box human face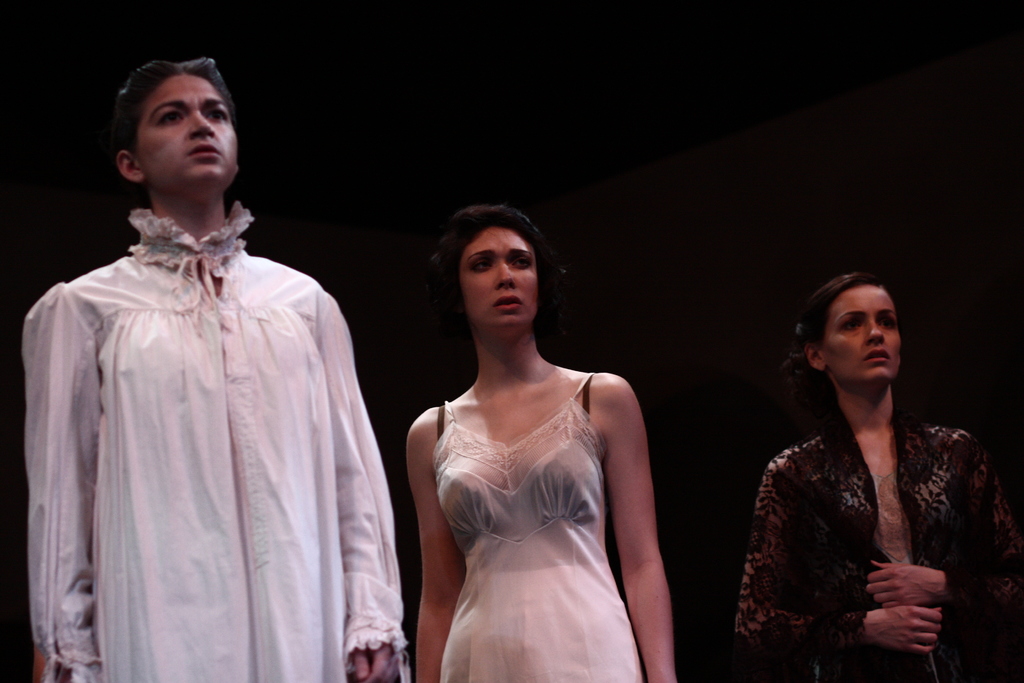
(x1=458, y1=228, x2=538, y2=328)
